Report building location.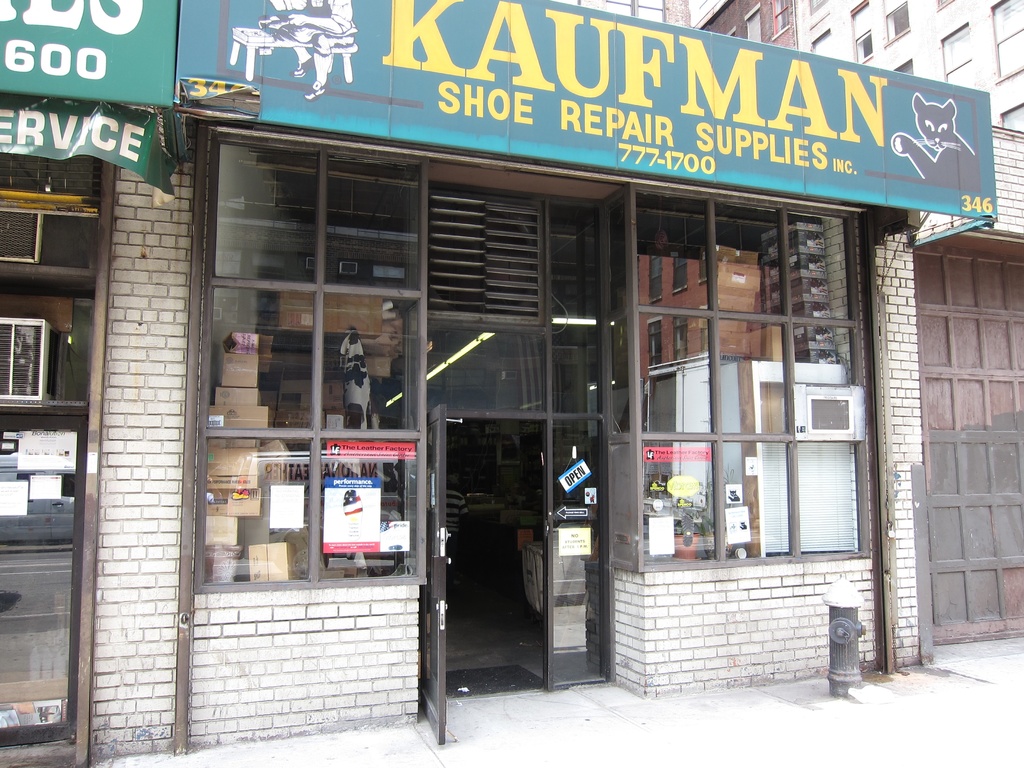
Report: (left=797, top=1, right=1023, bottom=138).
